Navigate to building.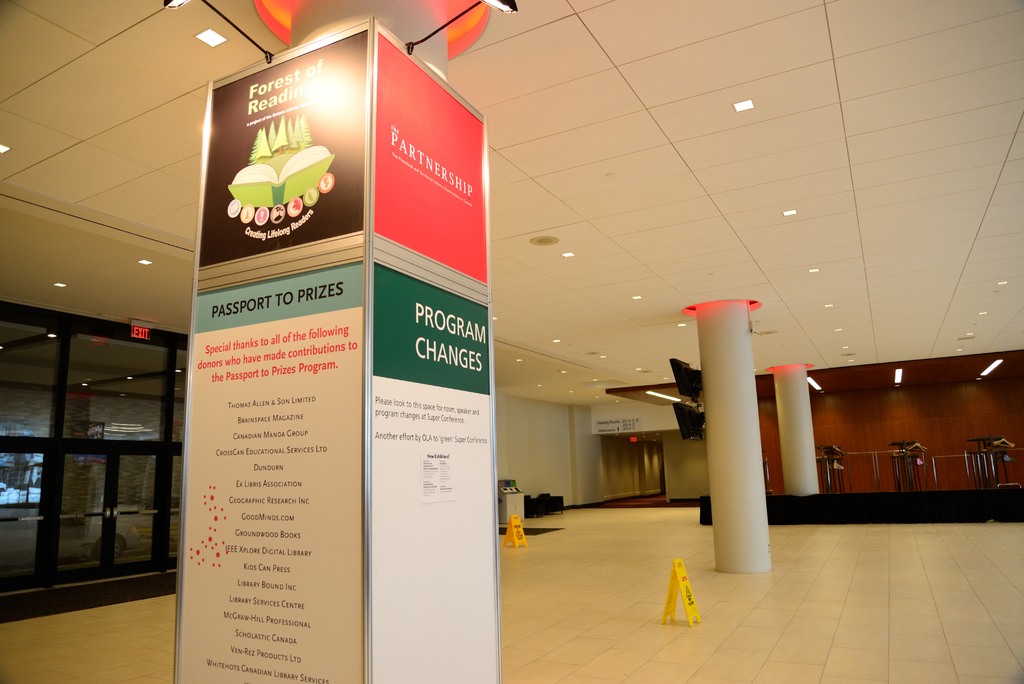
Navigation target: <box>0,0,1023,683</box>.
